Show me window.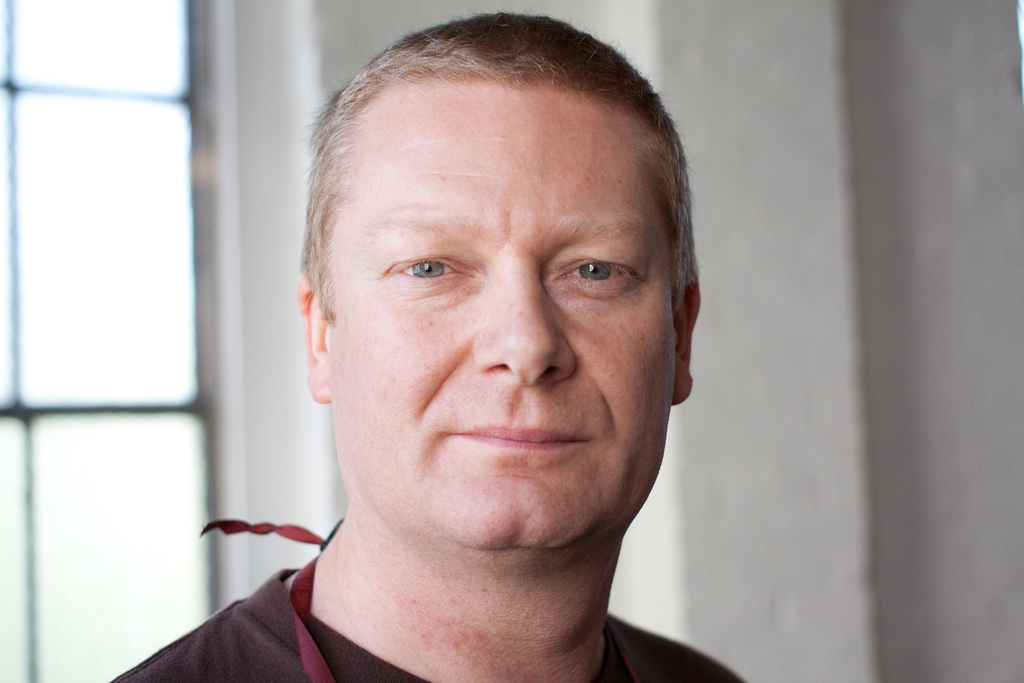
window is here: [0,0,335,682].
